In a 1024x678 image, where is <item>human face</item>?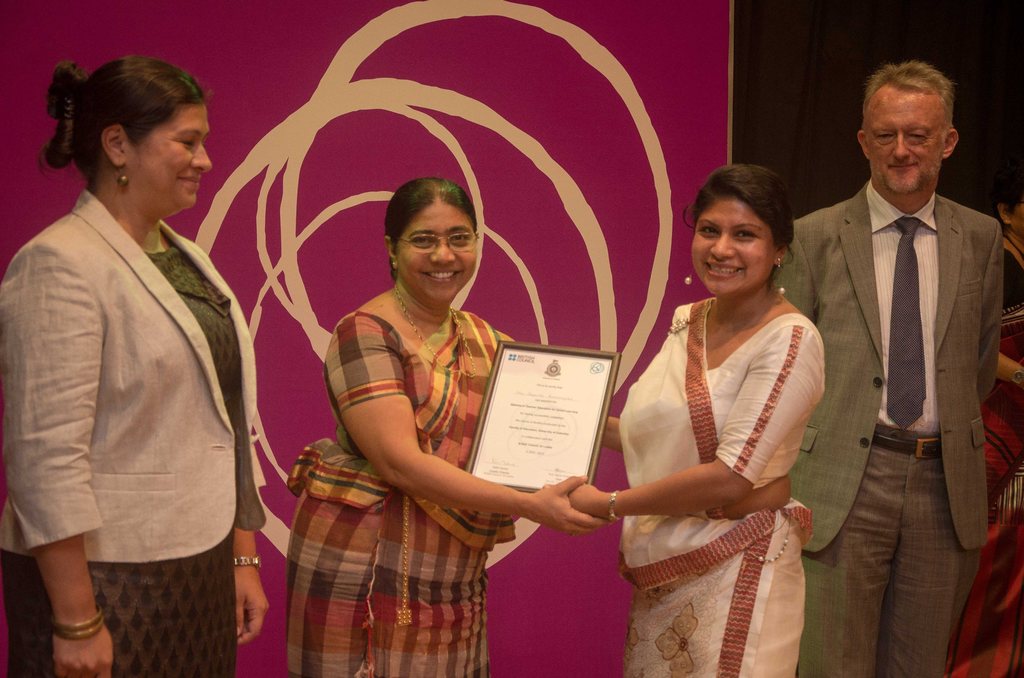
(863, 85, 939, 193).
